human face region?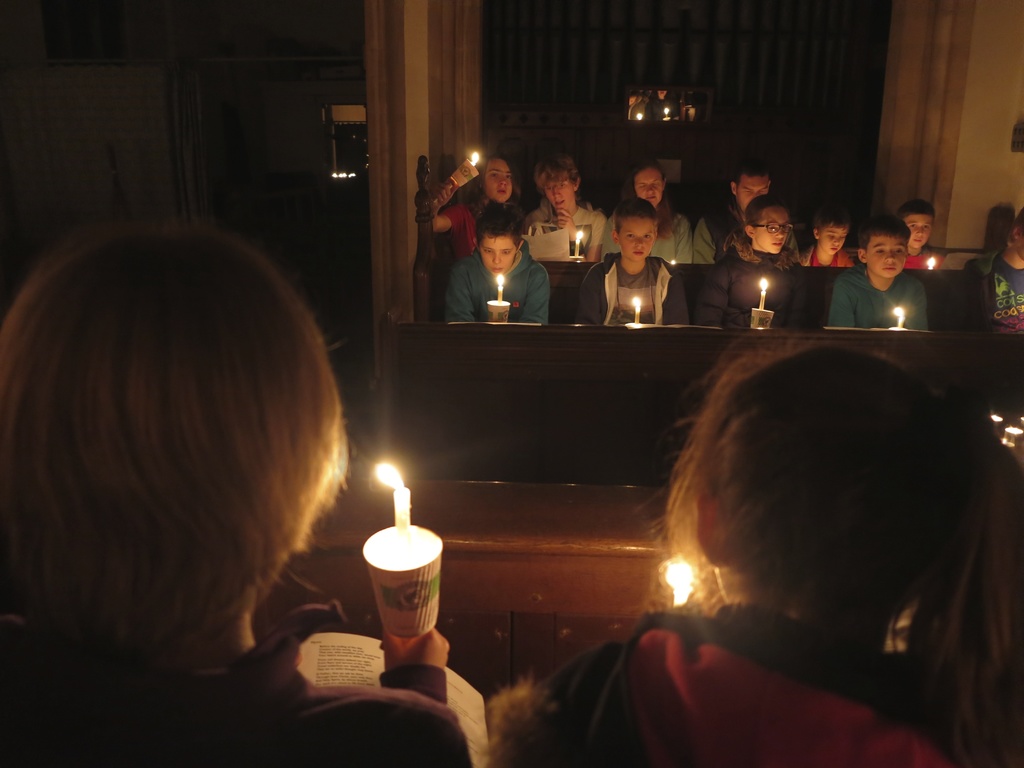
left=755, top=210, right=789, bottom=253
